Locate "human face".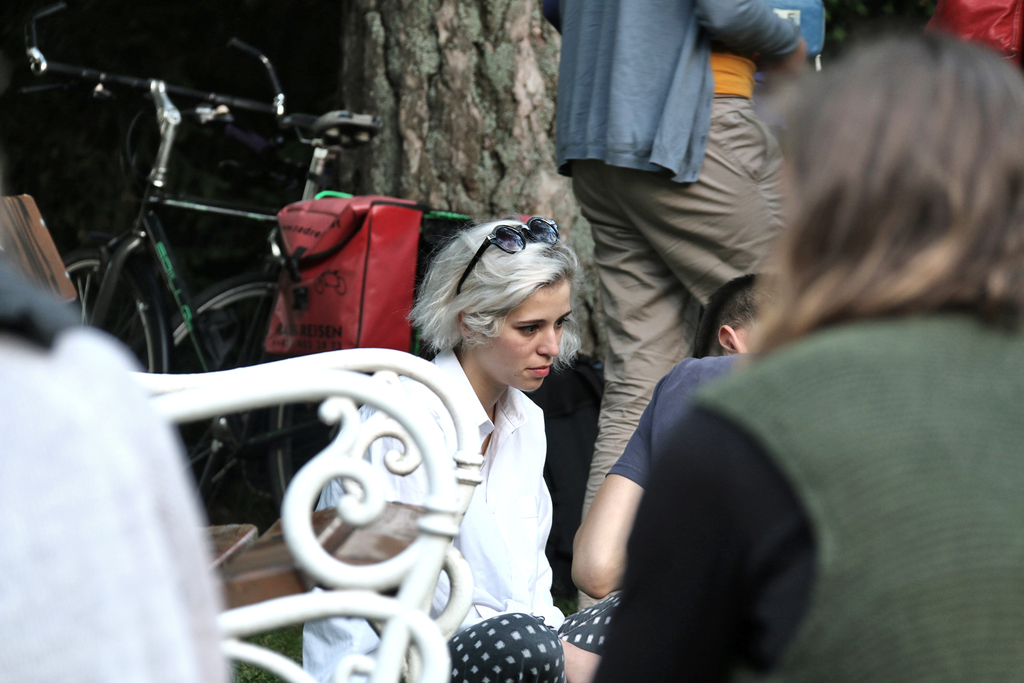
Bounding box: {"left": 465, "top": 286, "right": 570, "bottom": 390}.
